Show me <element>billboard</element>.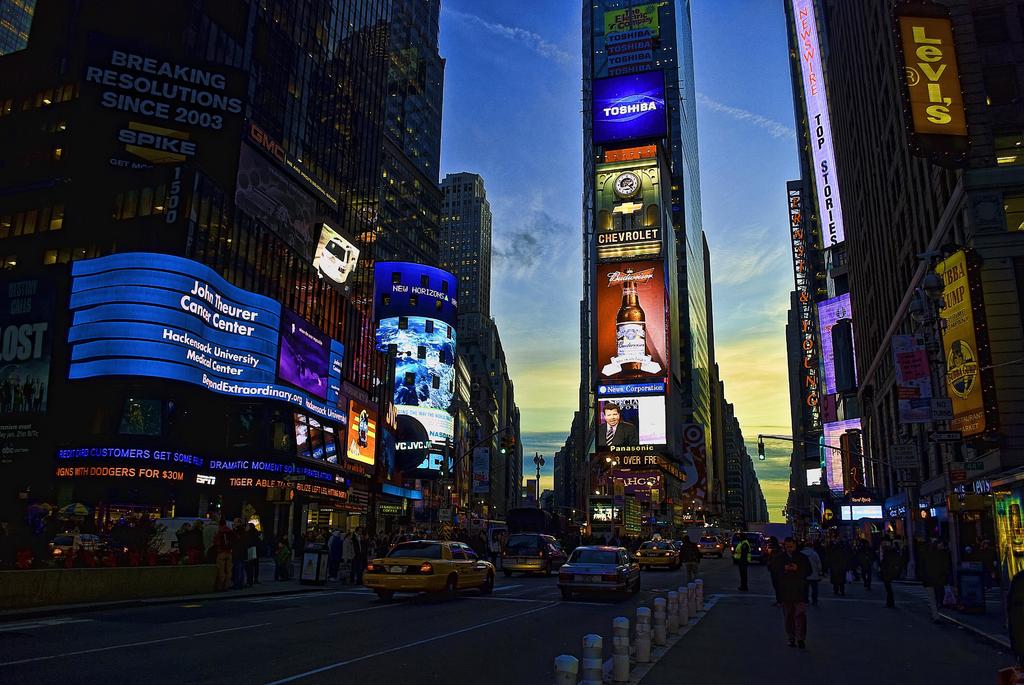
<element>billboard</element> is here: bbox(816, 419, 866, 494).
